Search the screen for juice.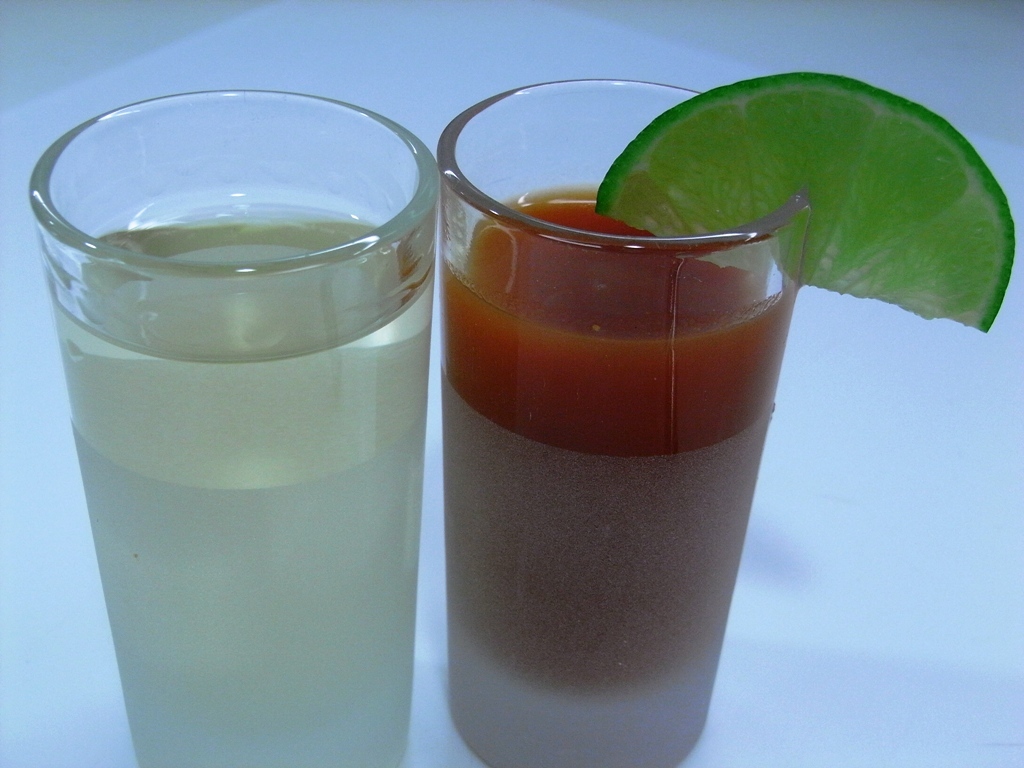
Found at 435 182 800 767.
